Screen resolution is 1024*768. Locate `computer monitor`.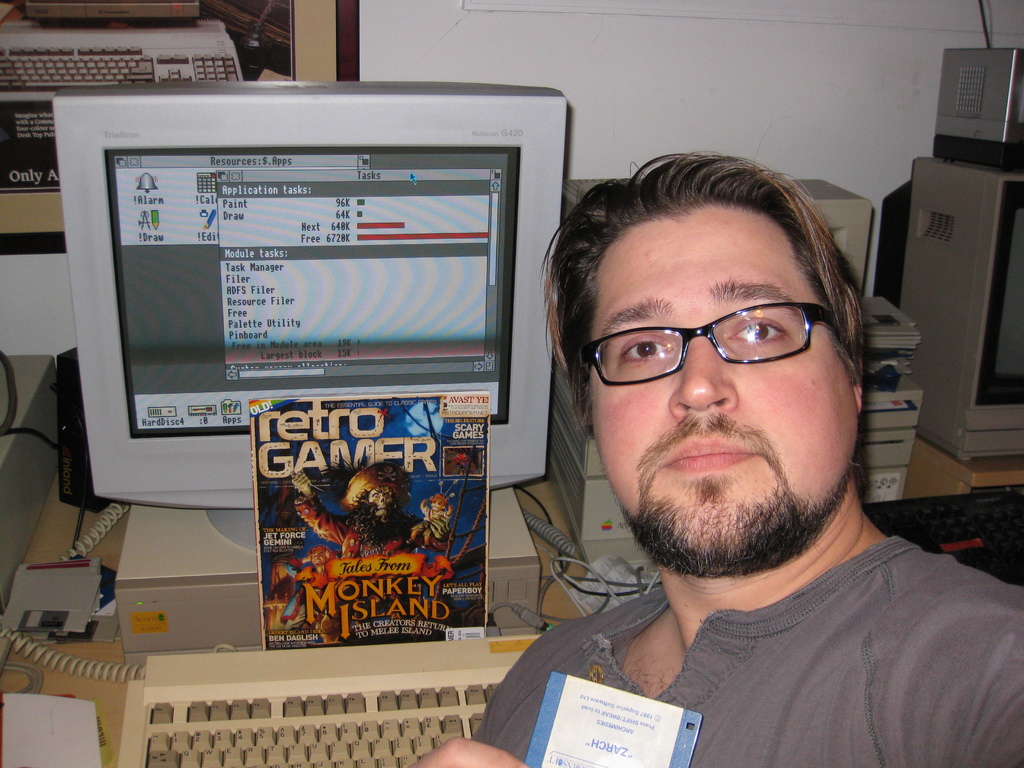
pyautogui.locateOnScreen(49, 77, 570, 559).
